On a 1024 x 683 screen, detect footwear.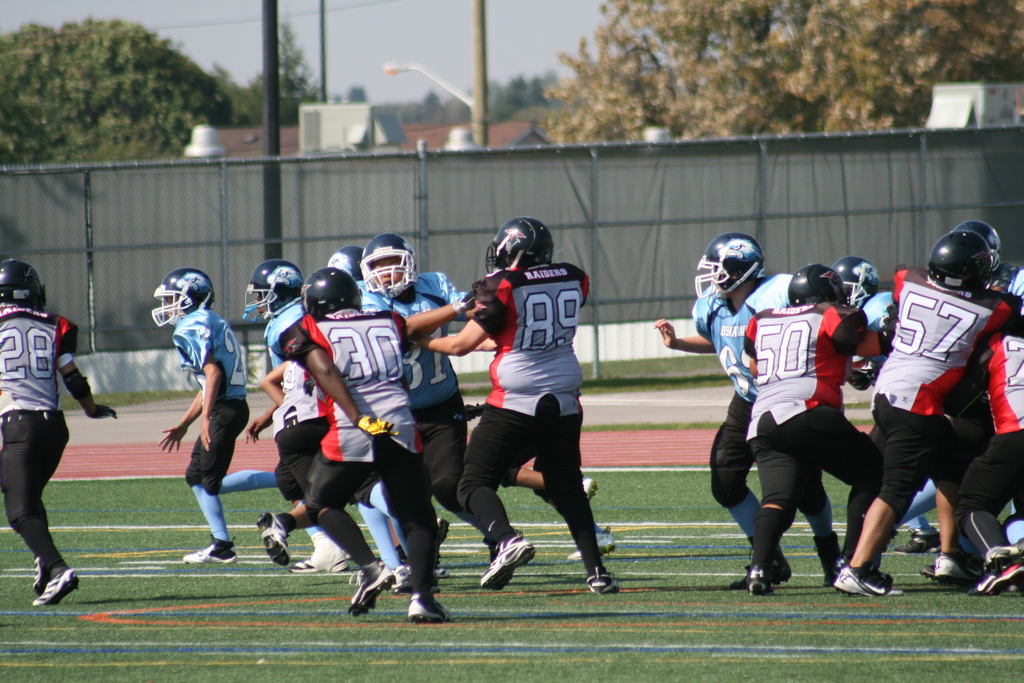
pyautogui.locateOnScreen(567, 531, 621, 559).
